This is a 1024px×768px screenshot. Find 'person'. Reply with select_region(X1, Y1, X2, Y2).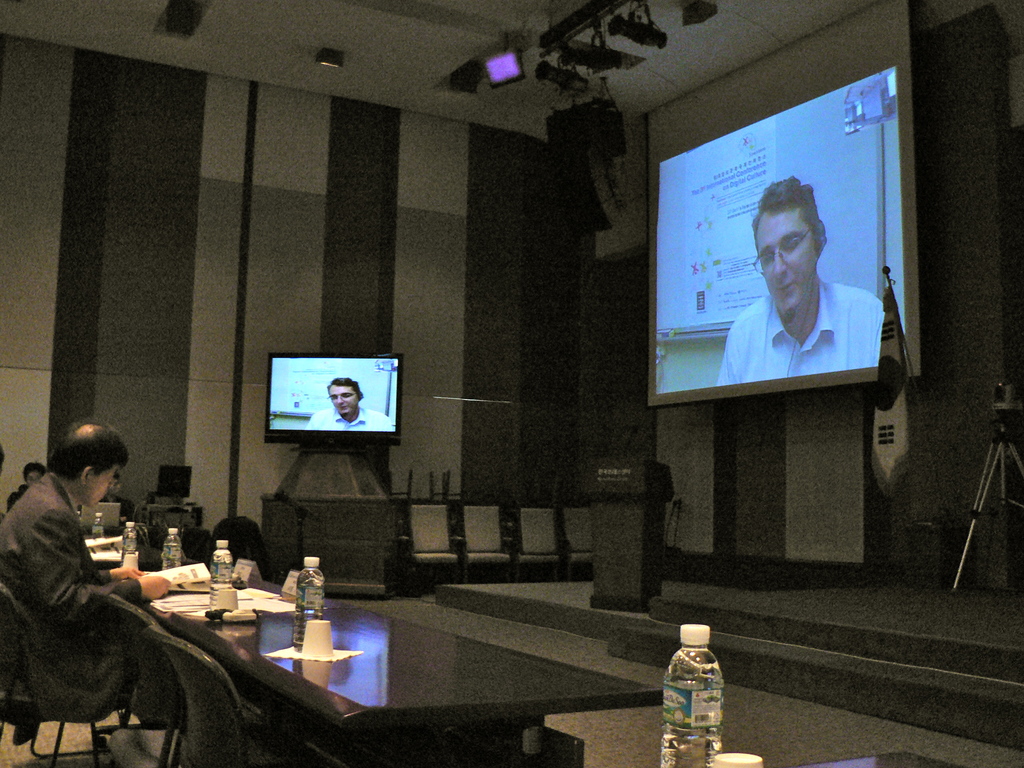
select_region(307, 380, 395, 428).
